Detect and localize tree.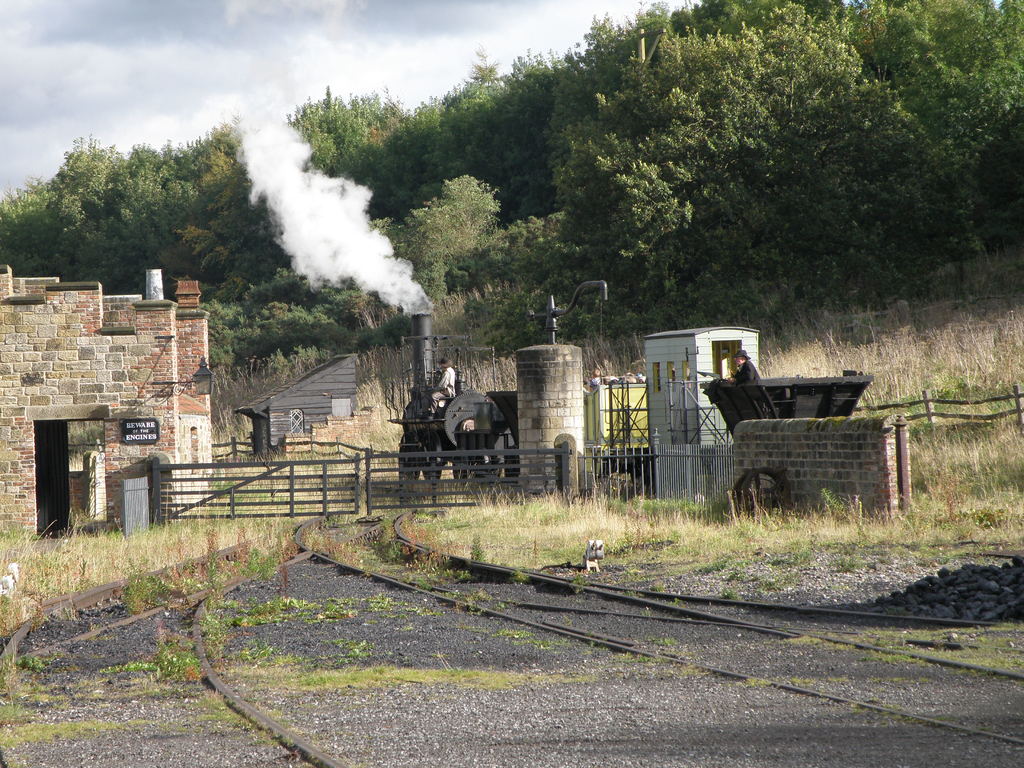
Localized at [x1=268, y1=104, x2=555, y2=300].
